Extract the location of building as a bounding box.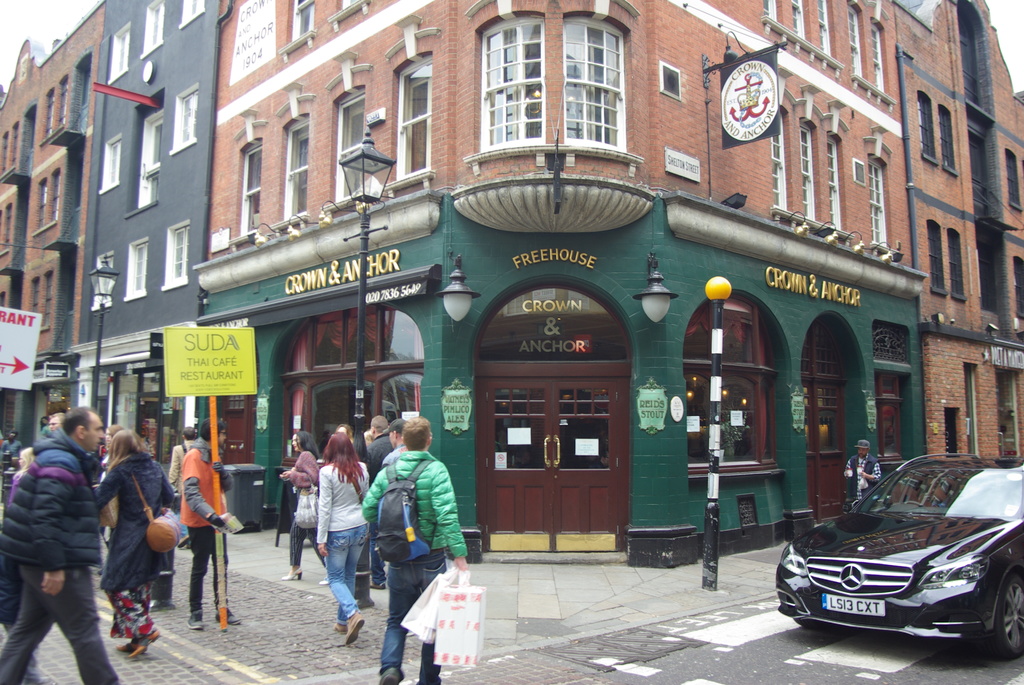
detection(72, 0, 223, 478).
